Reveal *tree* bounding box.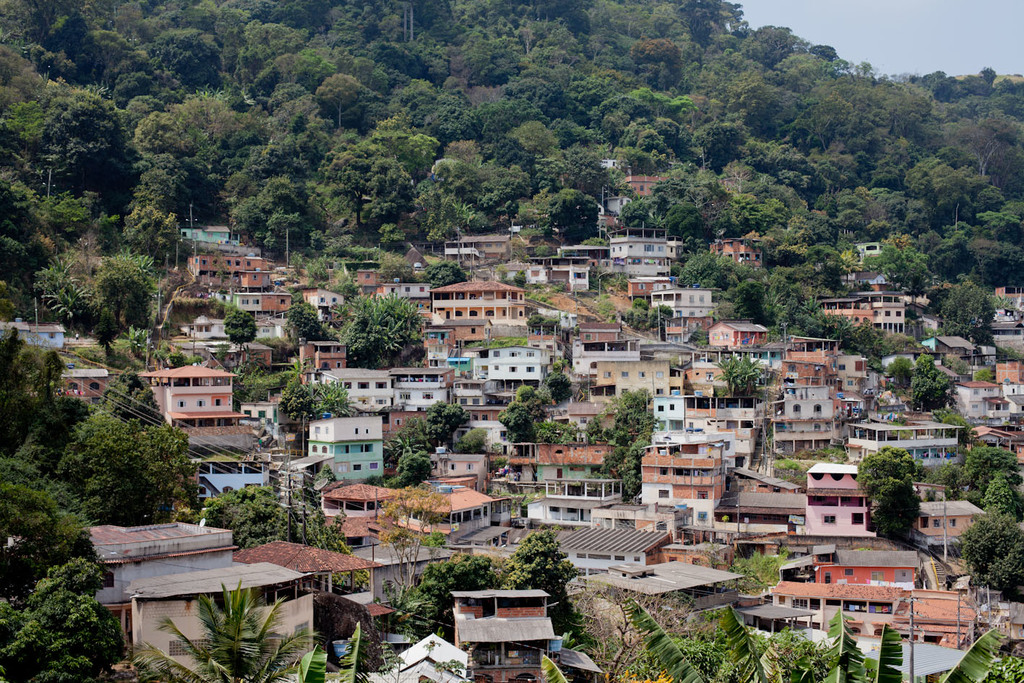
Revealed: crop(203, 484, 293, 546).
